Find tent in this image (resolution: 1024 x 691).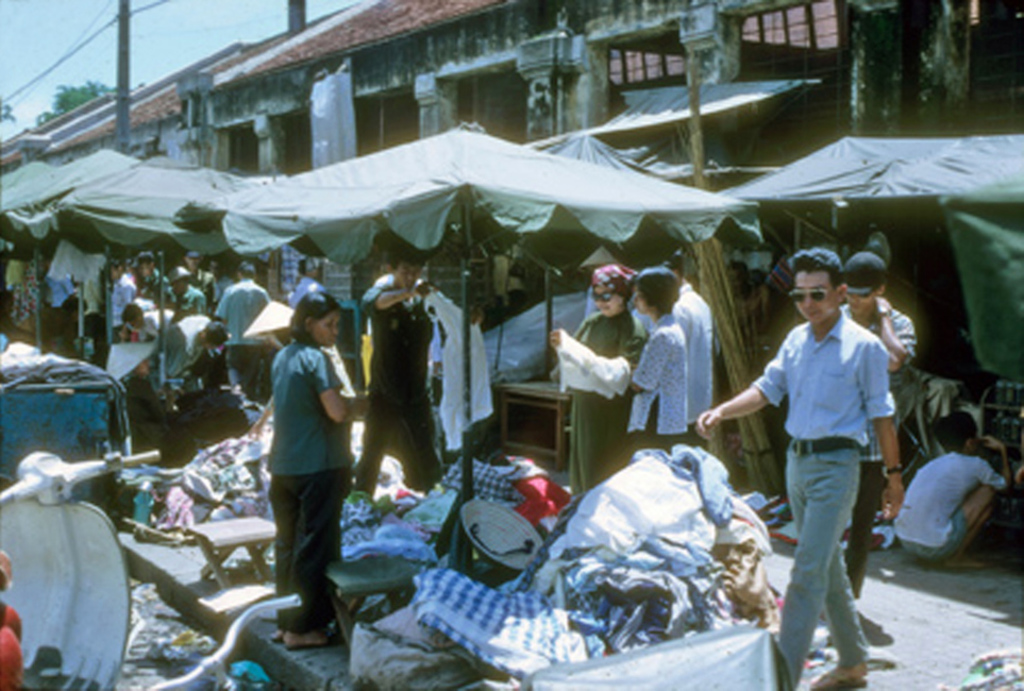
box=[714, 133, 1023, 392].
